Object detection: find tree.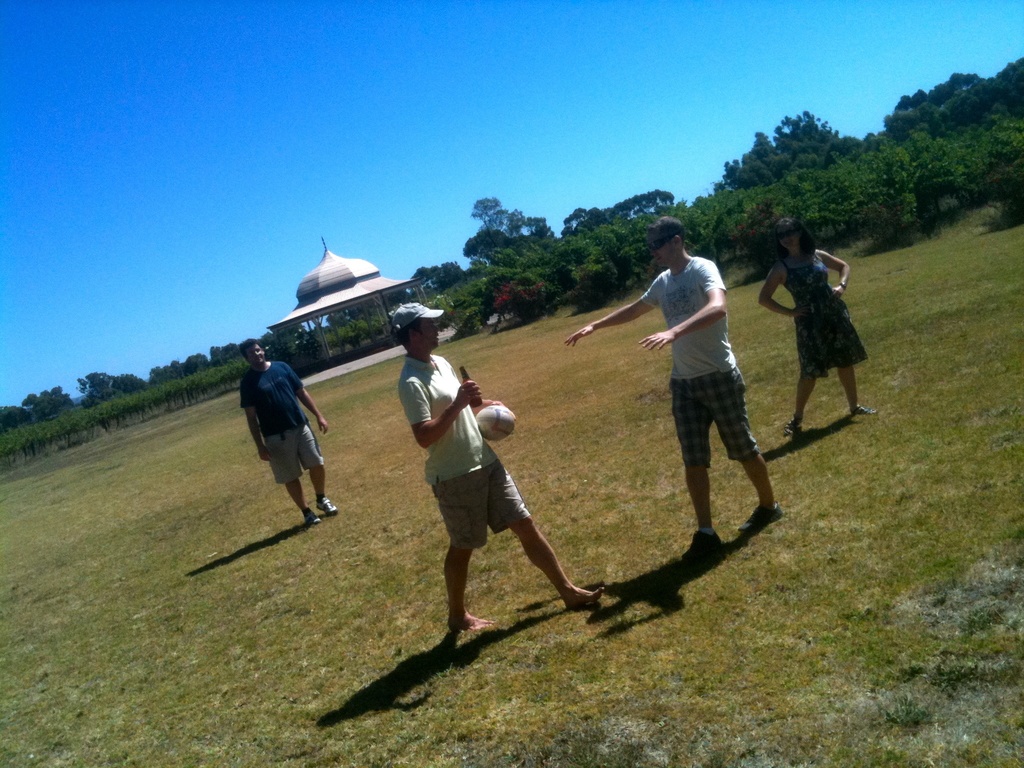
left=911, top=71, right=984, bottom=124.
